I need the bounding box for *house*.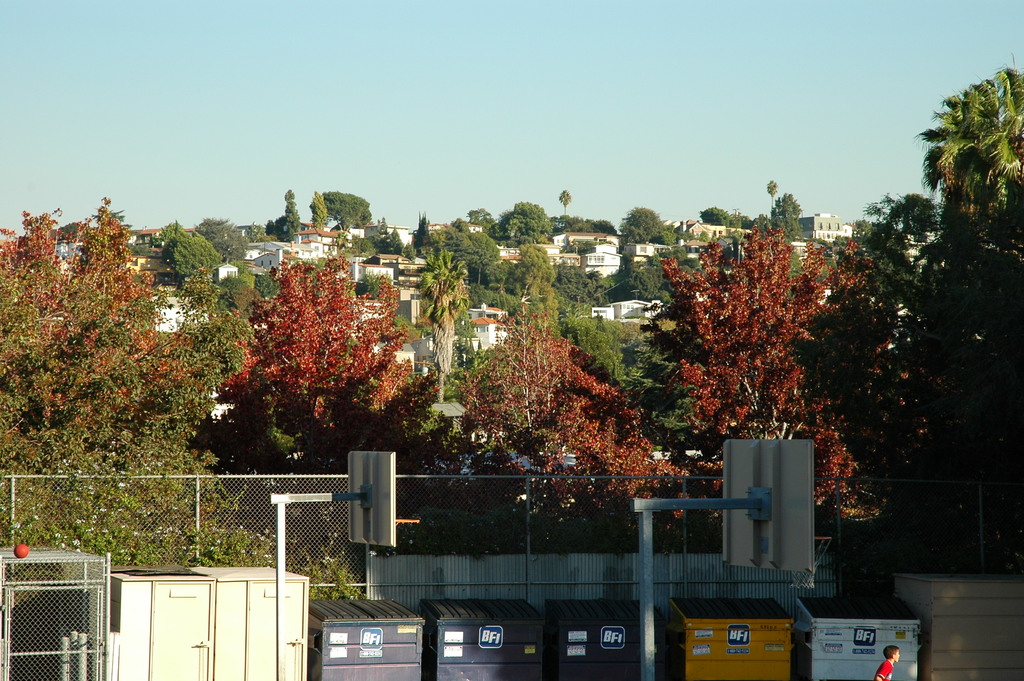
Here it is: x1=655, y1=217, x2=749, y2=242.
